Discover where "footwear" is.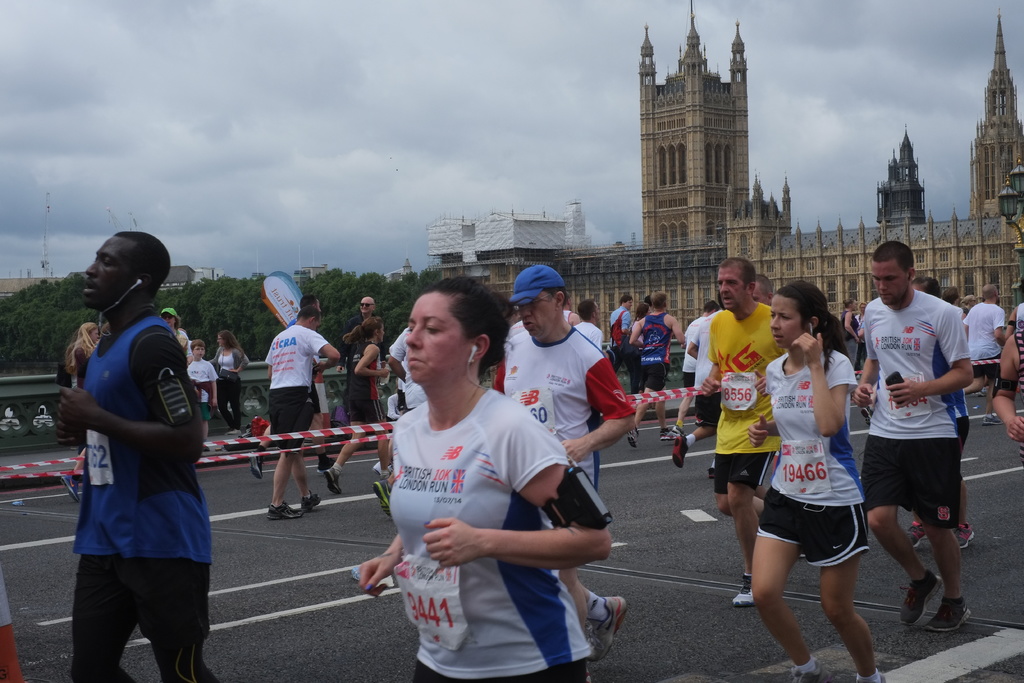
Discovered at select_region(660, 429, 672, 441).
